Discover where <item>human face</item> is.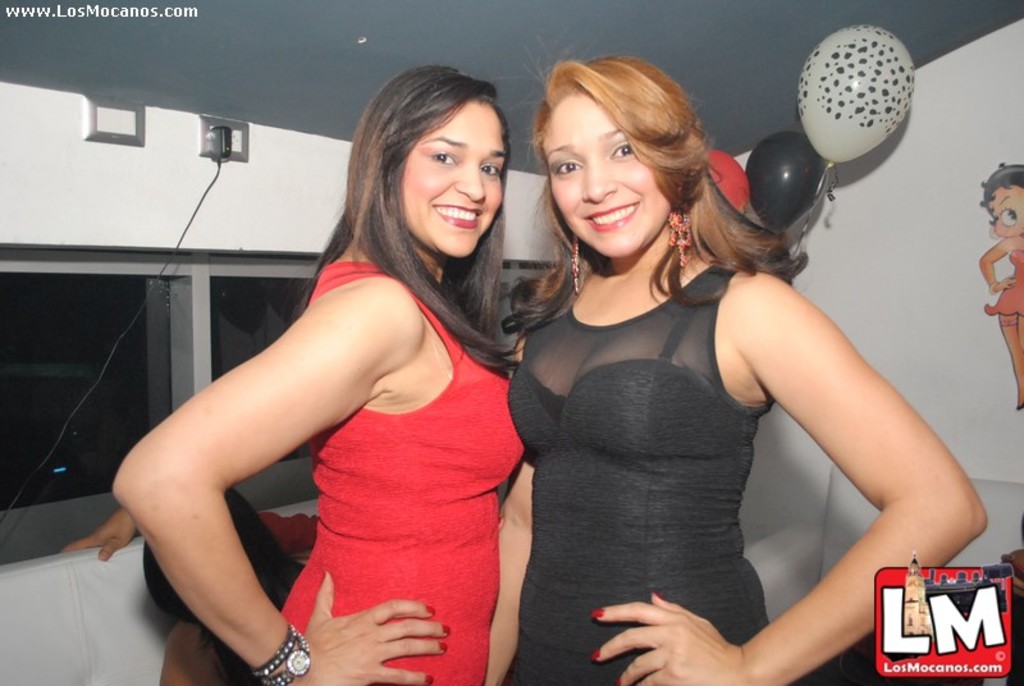
Discovered at l=989, t=178, r=1023, b=230.
